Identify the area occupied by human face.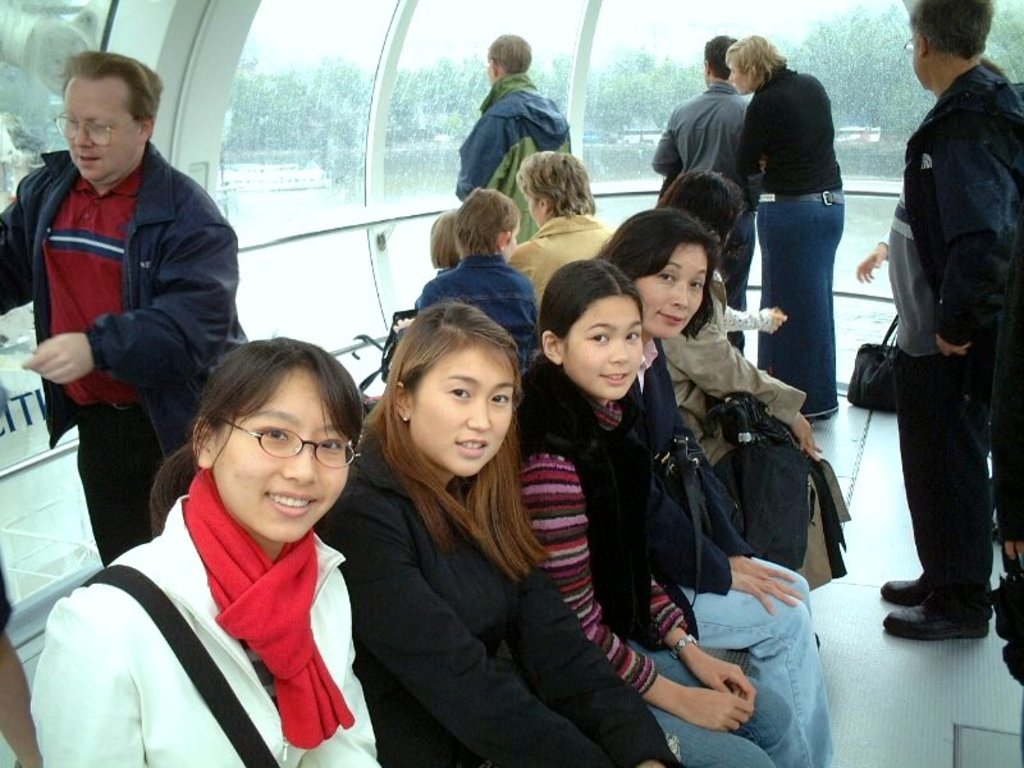
Area: x1=407, y1=340, x2=511, y2=472.
